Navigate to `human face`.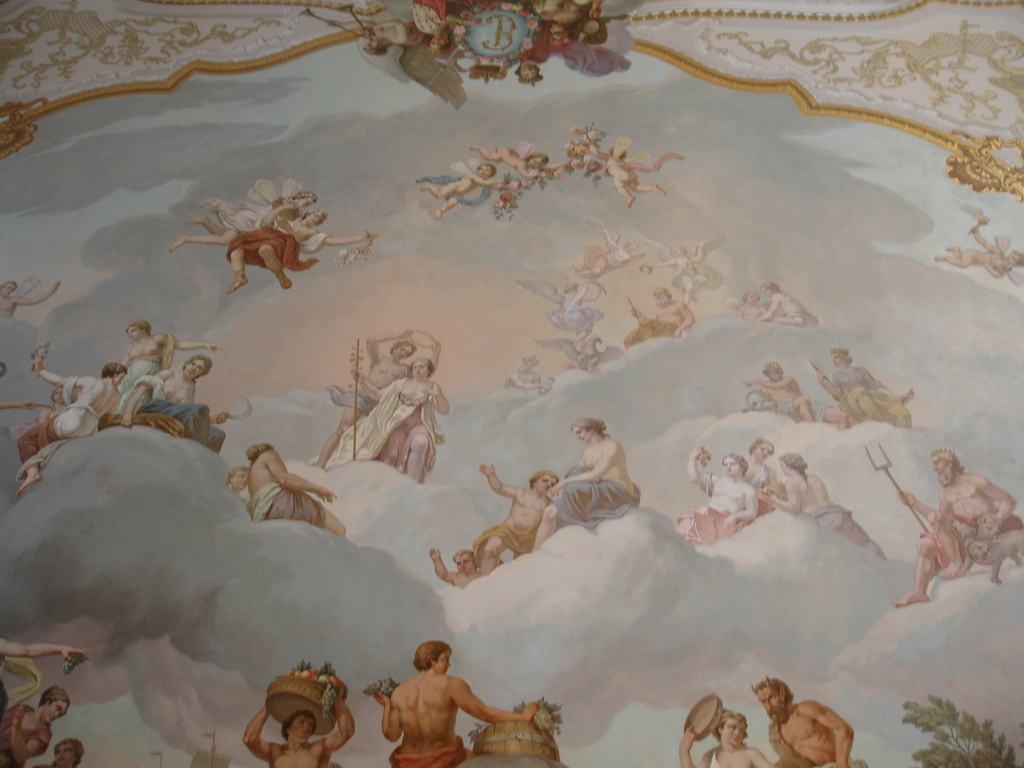
Navigation target: region(748, 292, 758, 305).
